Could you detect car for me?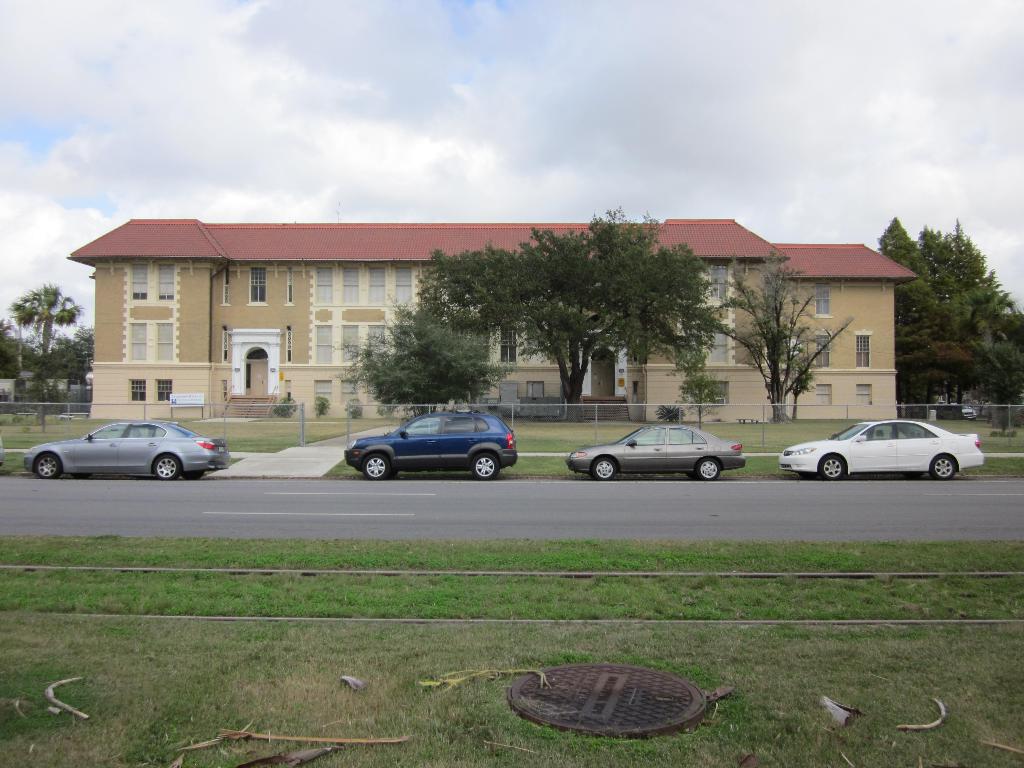
Detection result: x1=331, y1=412, x2=527, y2=488.
